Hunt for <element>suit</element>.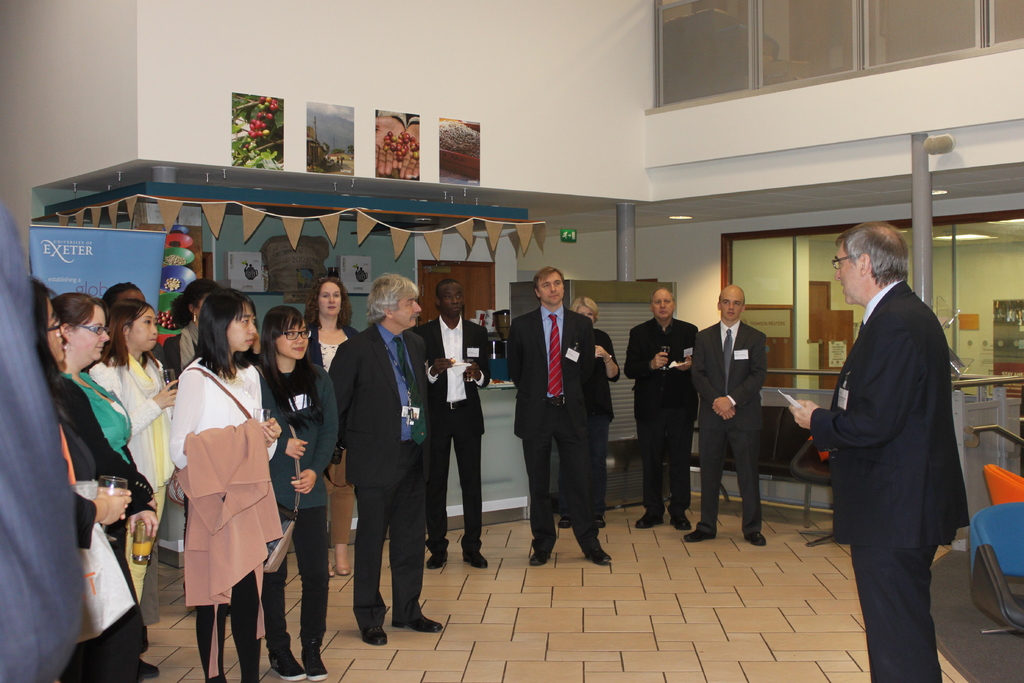
Hunted down at bbox=(627, 313, 699, 508).
